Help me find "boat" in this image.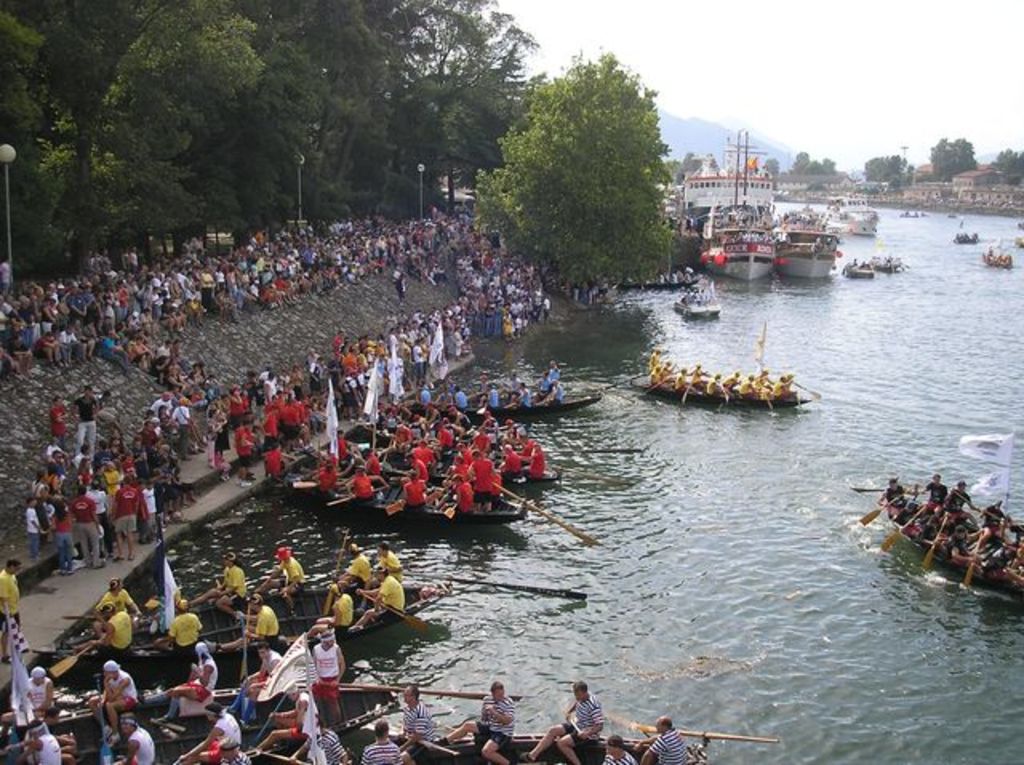
Found it: <region>702, 133, 778, 283</region>.
